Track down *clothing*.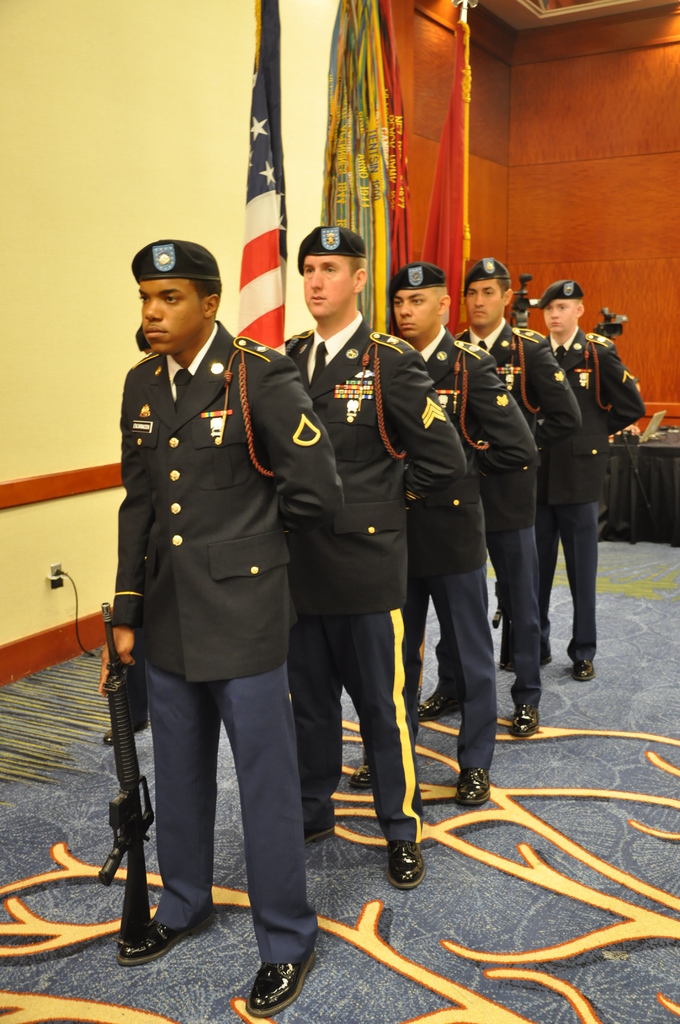
Tracked to <region>544, 335, 625, 655</region>.
